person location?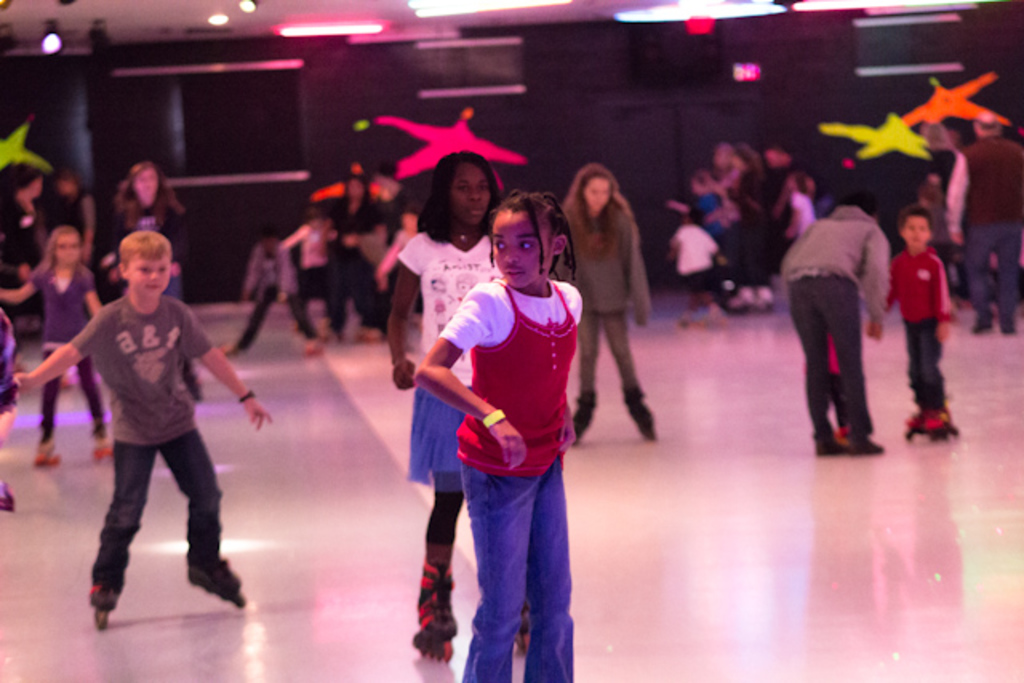
{"left": 106, "top": 155, "right": 200, "bottom": 395}
